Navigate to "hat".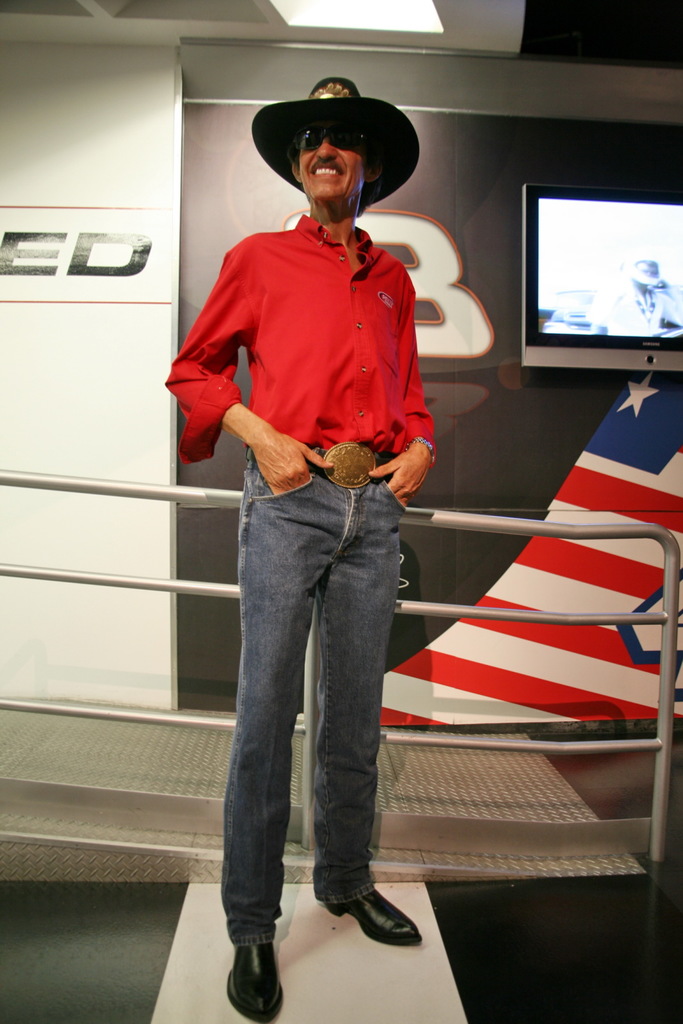
Navigation target: pyautogui.locateOnScreen(249, 80, 424, 206).
